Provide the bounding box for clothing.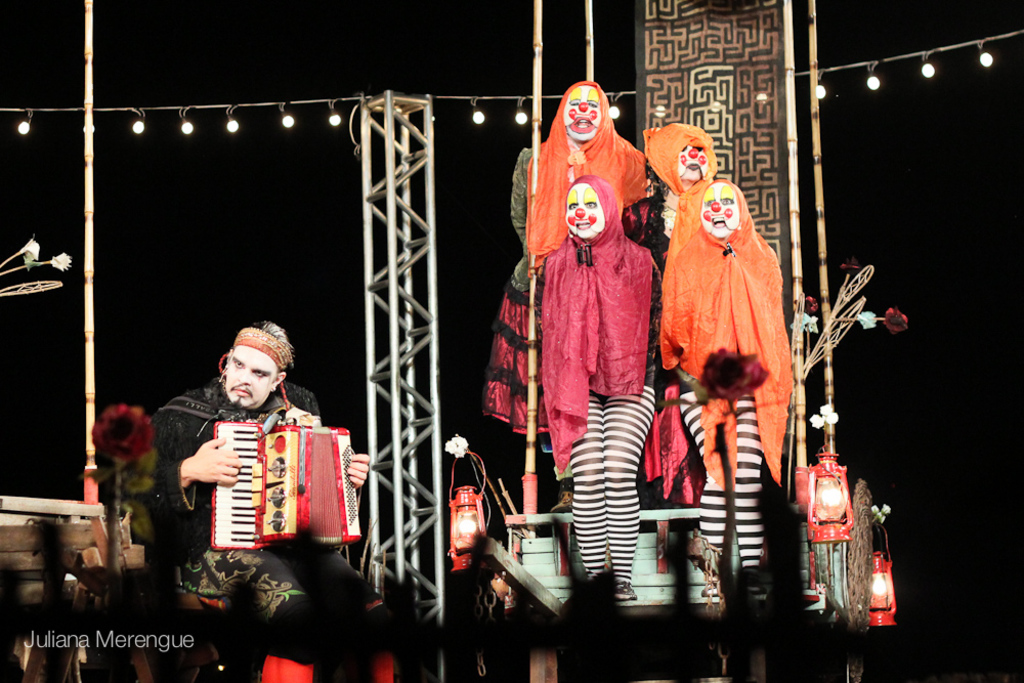
bbox(624, 117, 726, 380).
